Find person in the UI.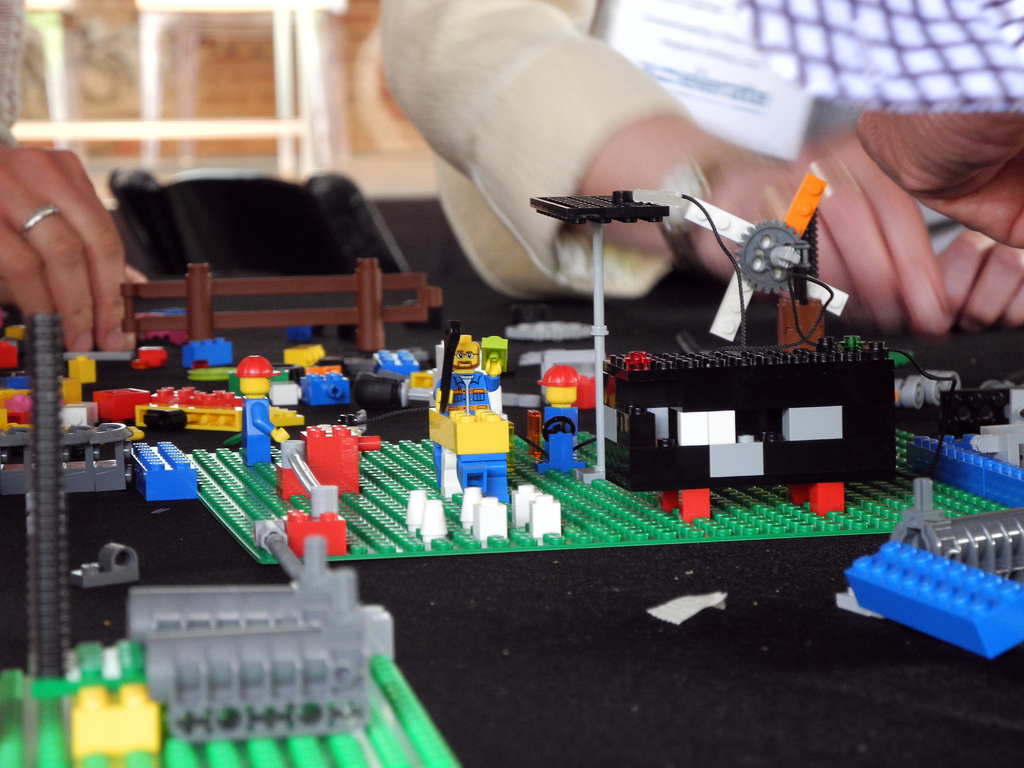
UI element at 435, 336, 509, 430.
